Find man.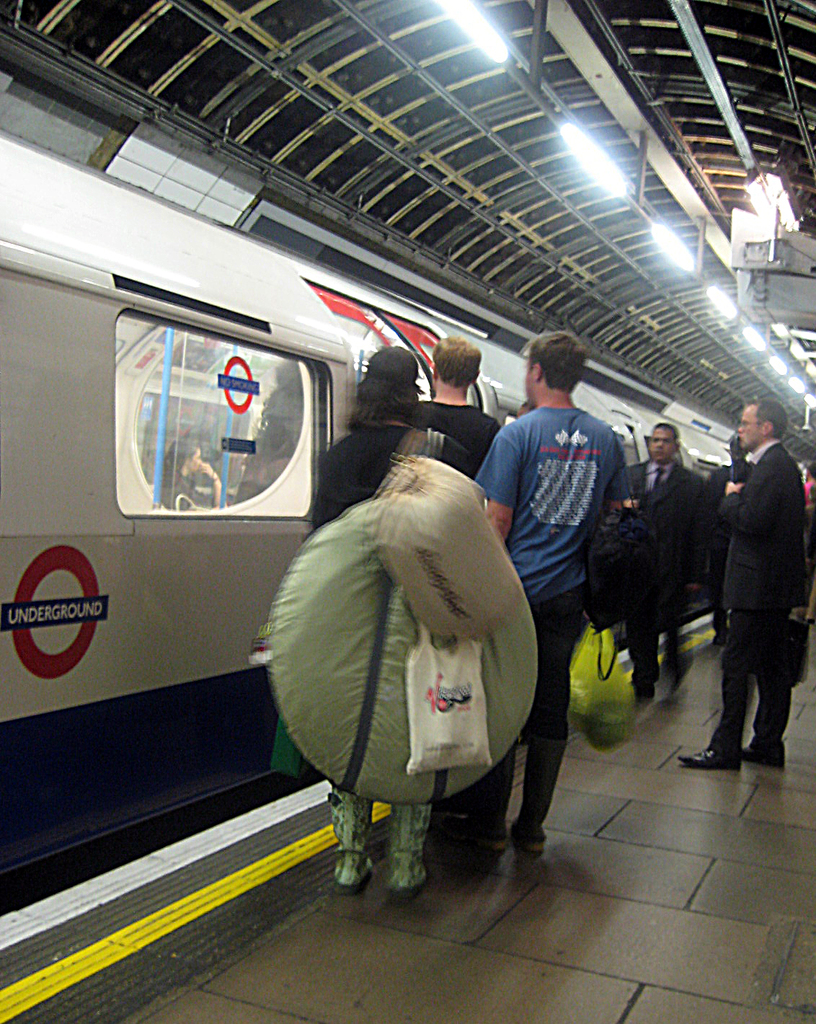
BBox(618, 420, 709, 699).
